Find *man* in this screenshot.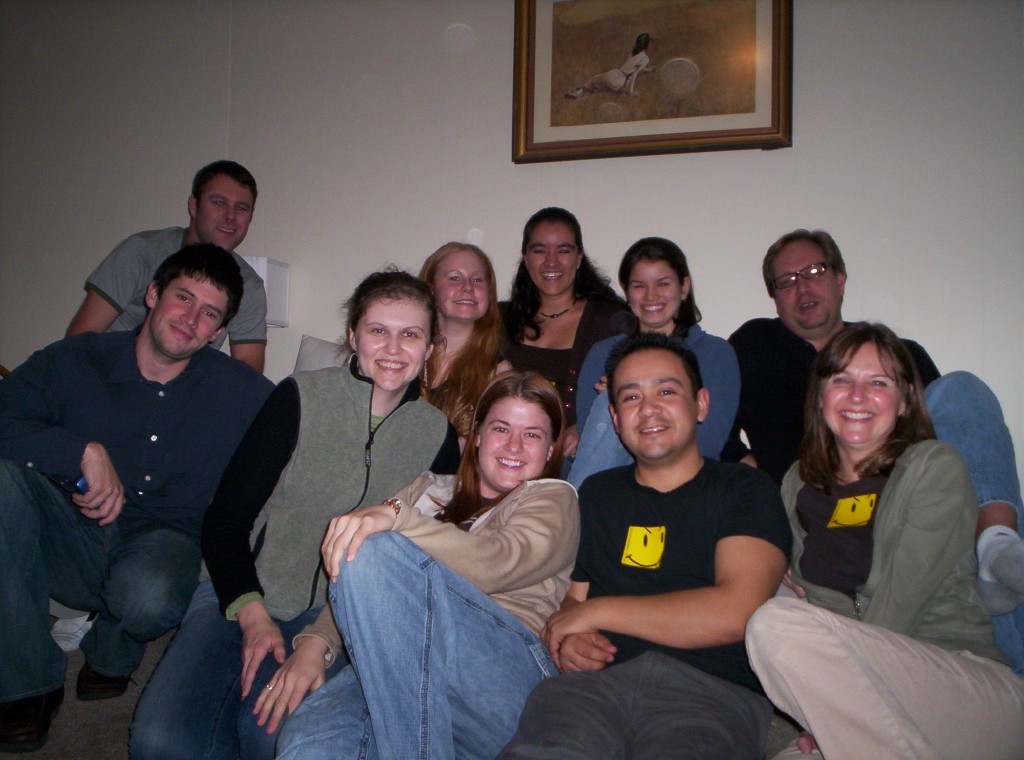
The bounding box for *man* is Rect(0, 242, 284, 759).
